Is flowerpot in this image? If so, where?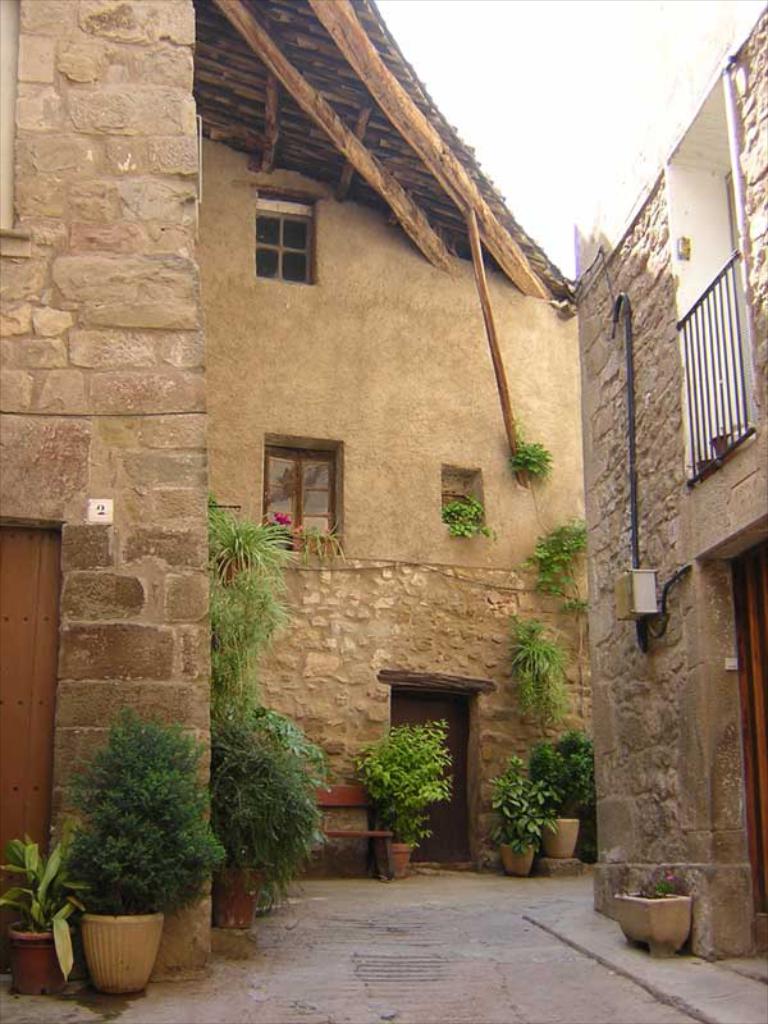
Yes, at (x1=215, y1=859, x2=265, y2=931).
